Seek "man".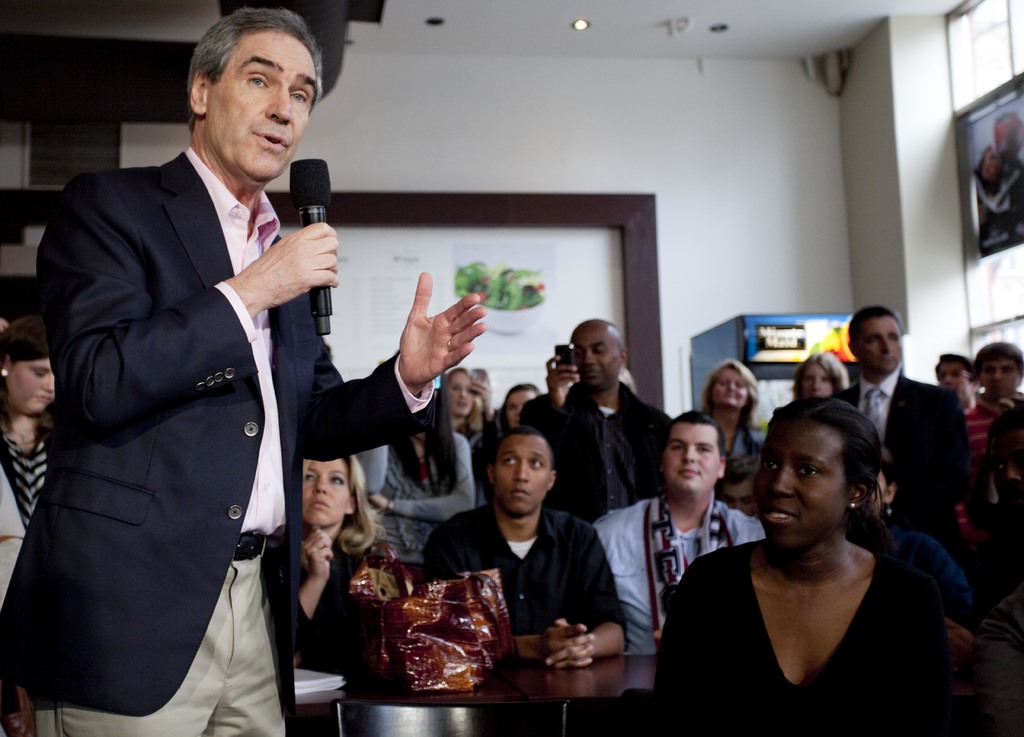
Rect(595, 407, 767, 655).
